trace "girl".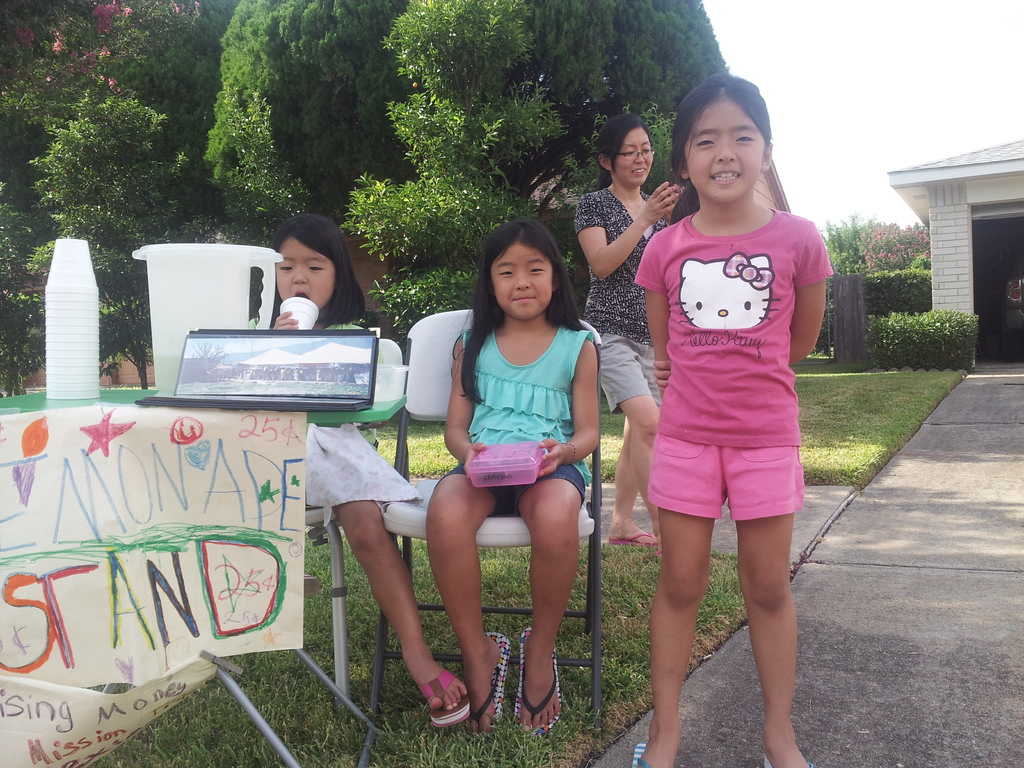
Traced to region(627, 73, 840, 767).
